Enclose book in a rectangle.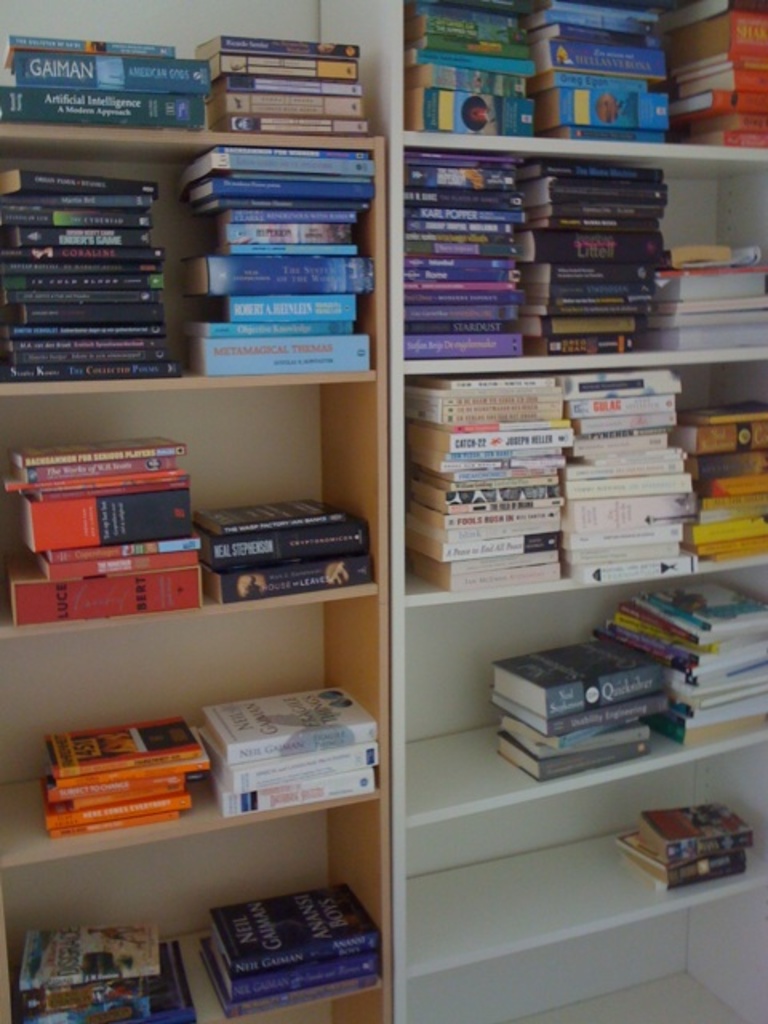
bbox(208, 784, 384, 816).
